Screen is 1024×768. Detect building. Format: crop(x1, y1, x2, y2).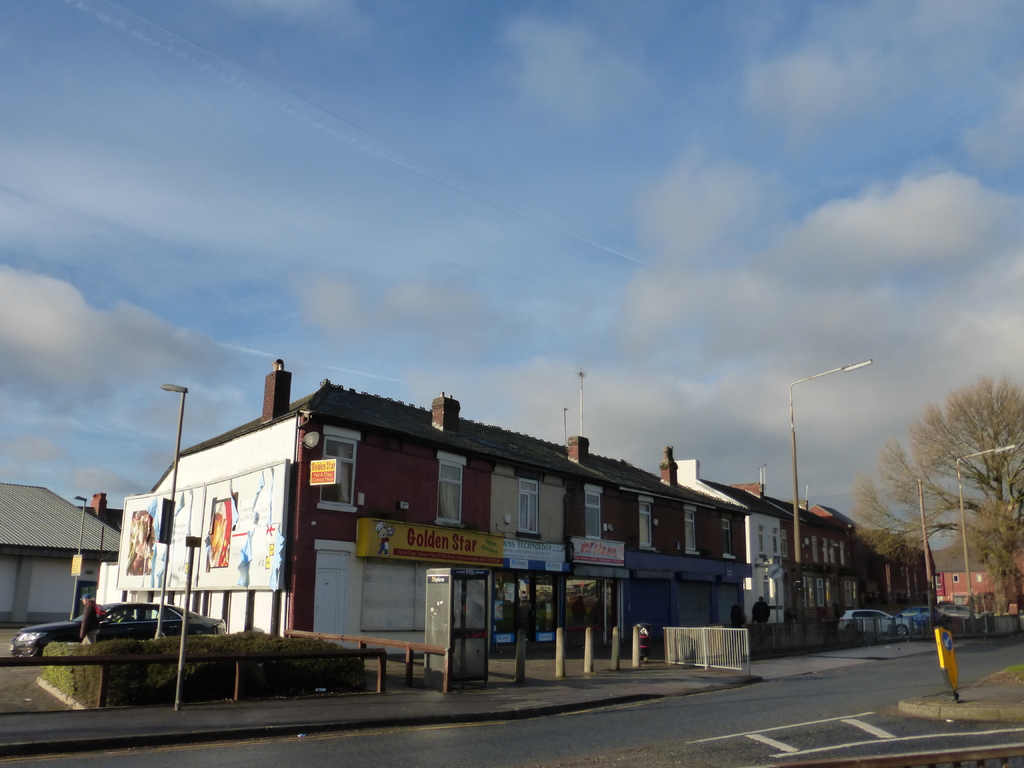
crop(1, 486, 122, 634).
